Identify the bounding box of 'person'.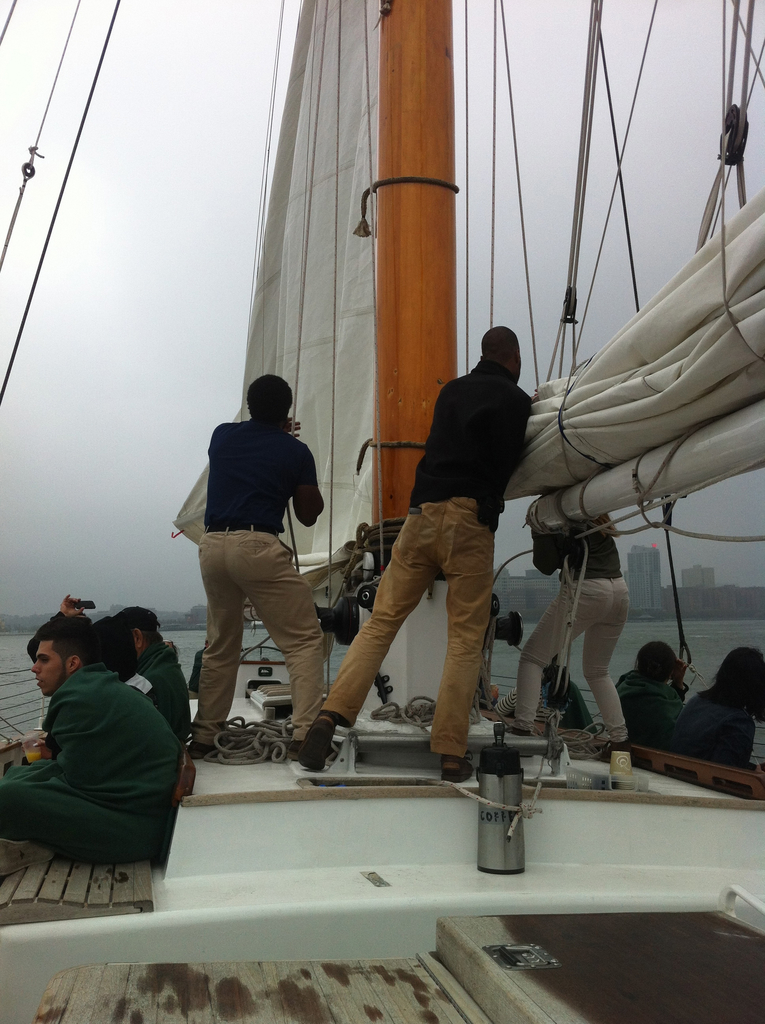
x1=608 y1=639 x2=698 y2=739.
